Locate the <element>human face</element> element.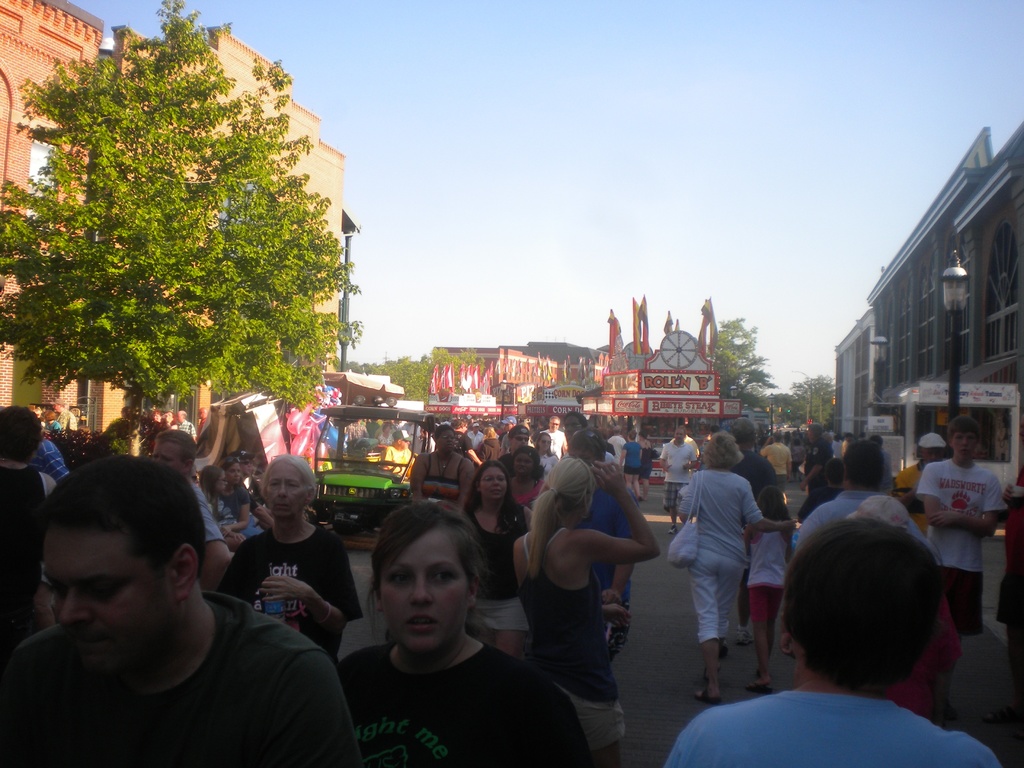
Element bbox: {"x1": 267, "y1": 463, "x2": 308, "y2": 518}.
